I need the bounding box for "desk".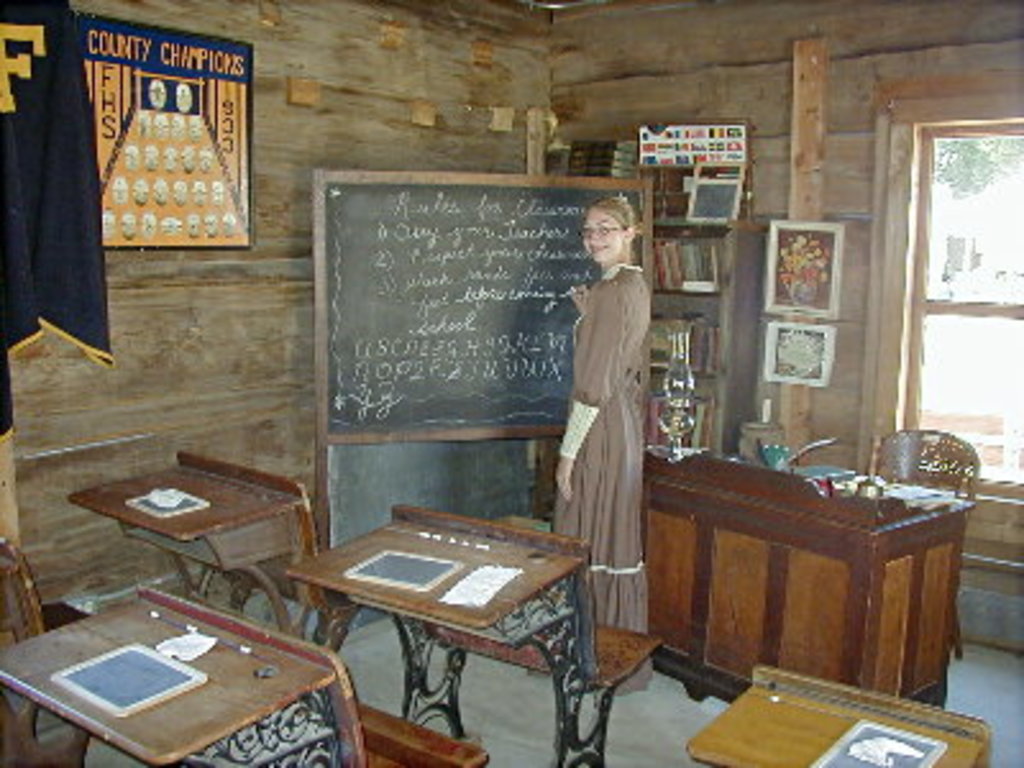
Here it is: left=284, top=497, right=594, bottom=653.
